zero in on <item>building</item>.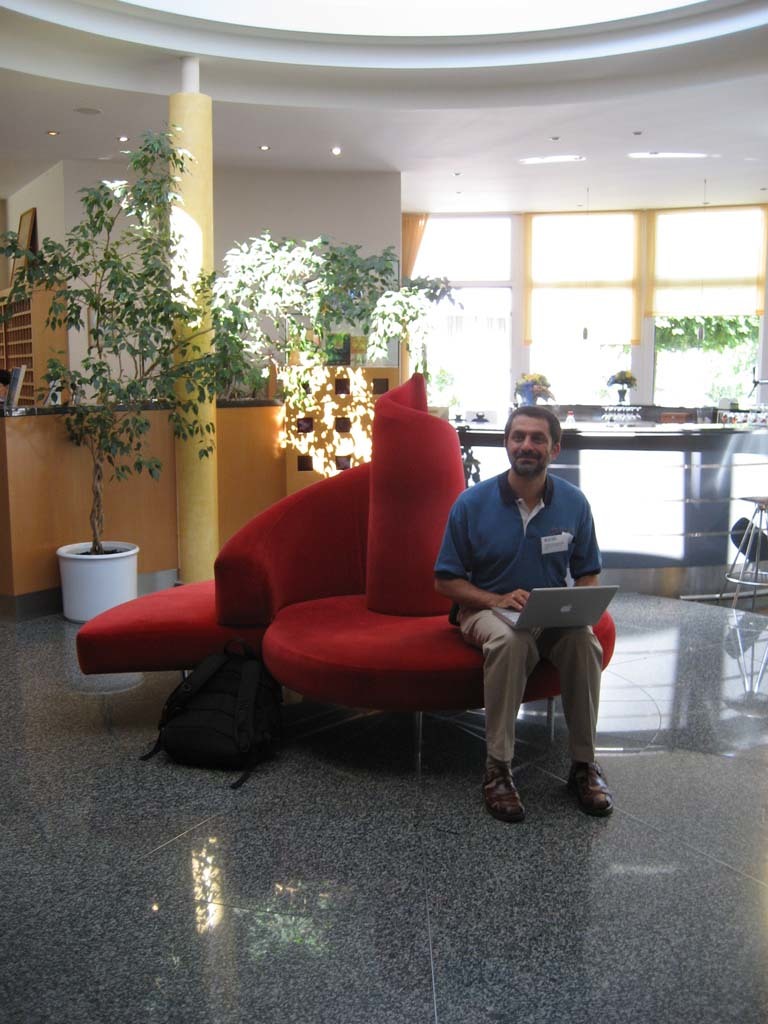
Zeroed in: [0, 0, 767, 1023].
